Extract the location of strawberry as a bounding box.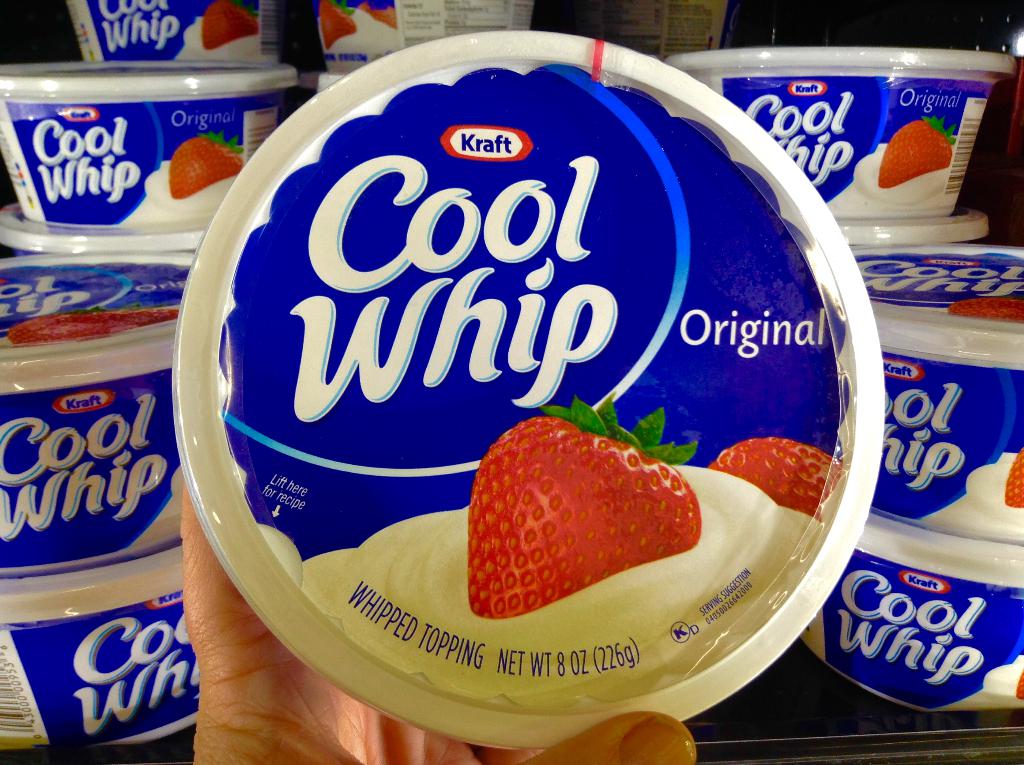
detection(999, 440, 1023, 510).
